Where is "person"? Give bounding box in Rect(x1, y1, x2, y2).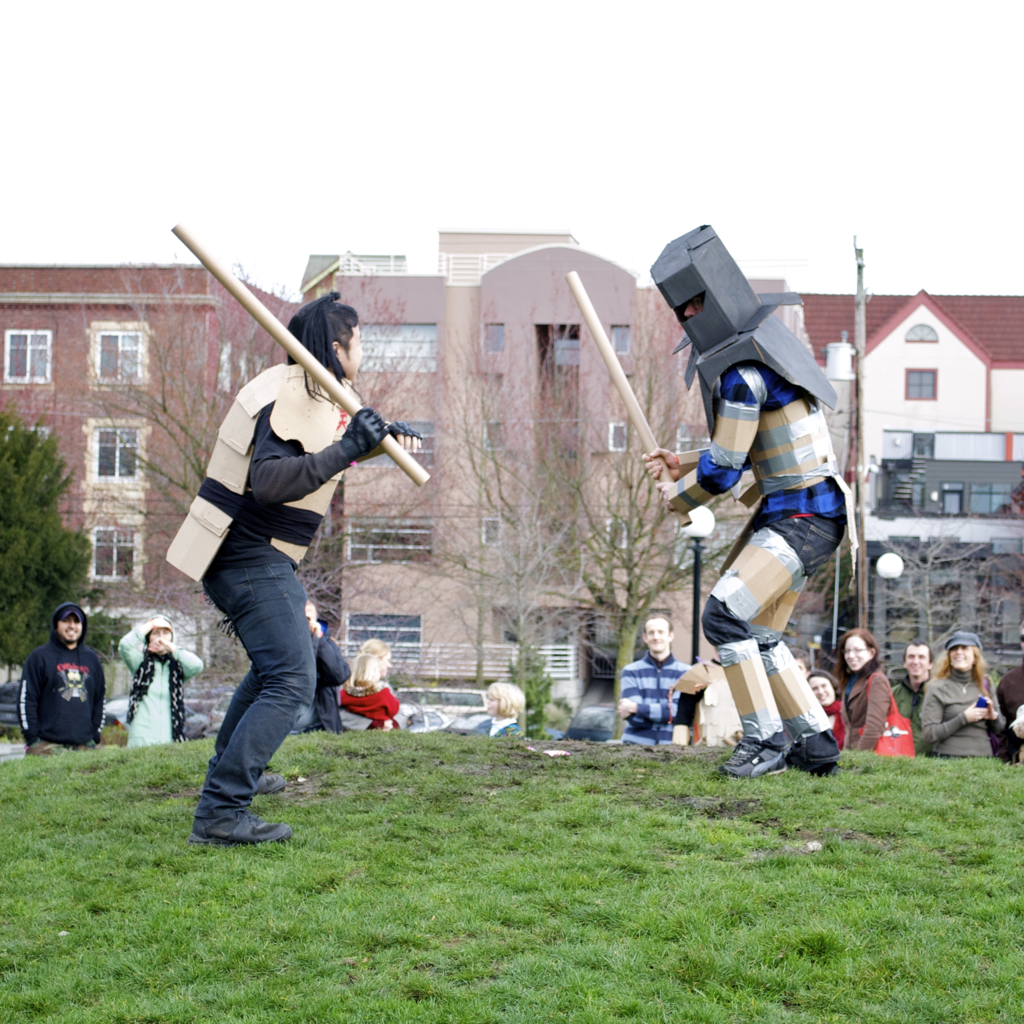
Rect(341, 638, 394, 737).
